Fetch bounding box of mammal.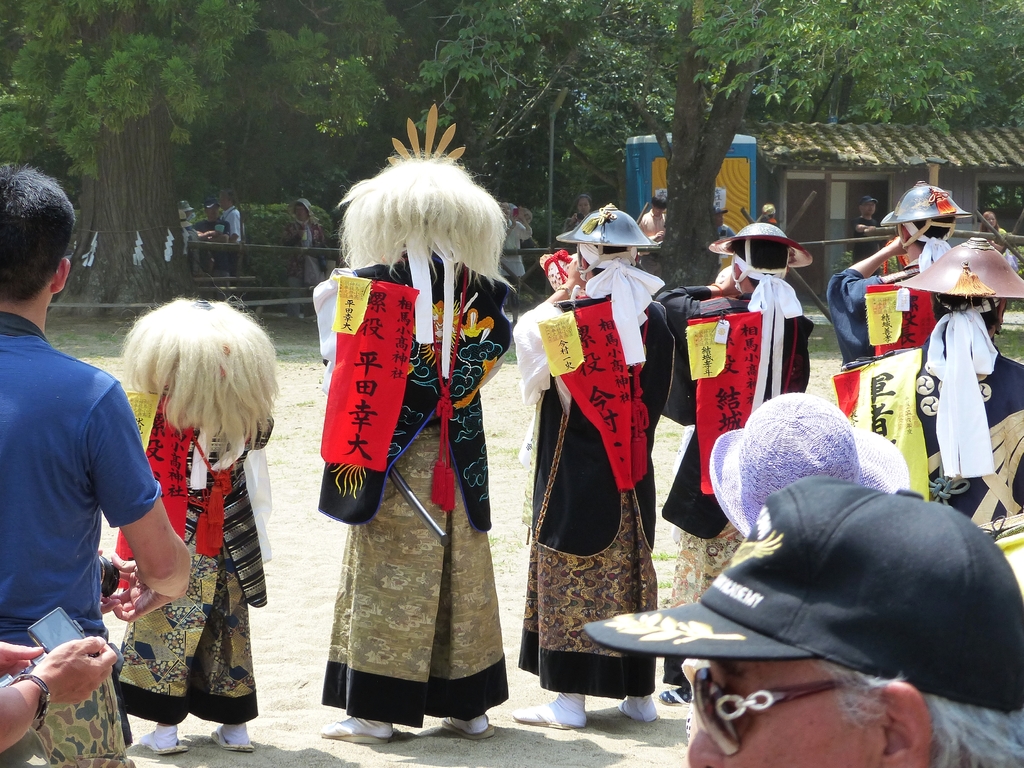
Bbox: (x1=509, y1=205, x2=678, y2=732).
